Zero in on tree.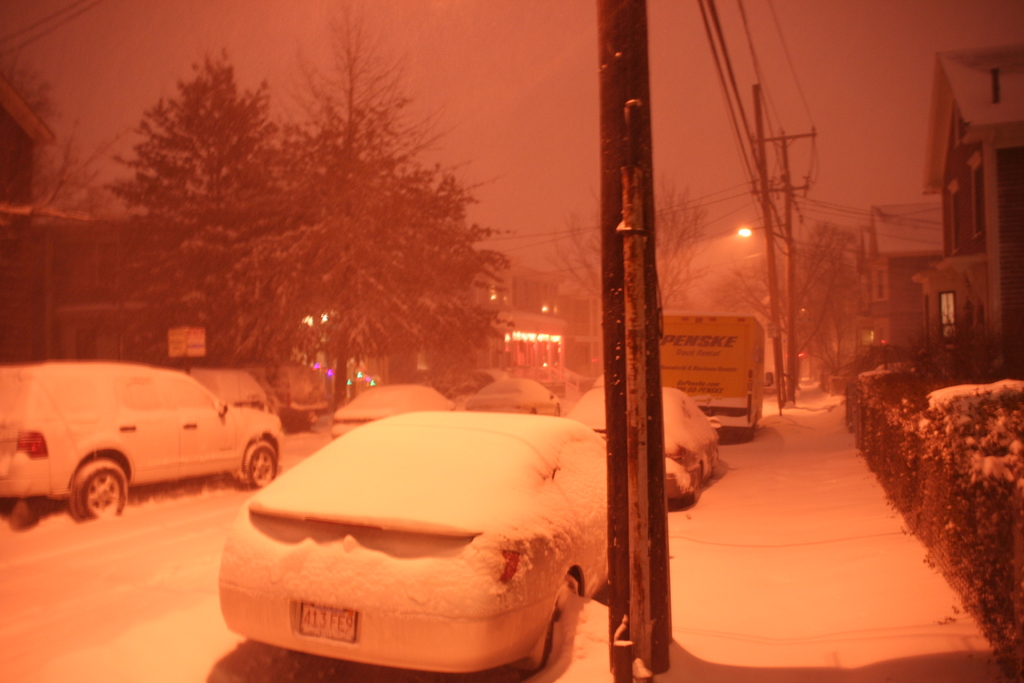
Zeroed in: l=545, t=176, r=713, b=381.
